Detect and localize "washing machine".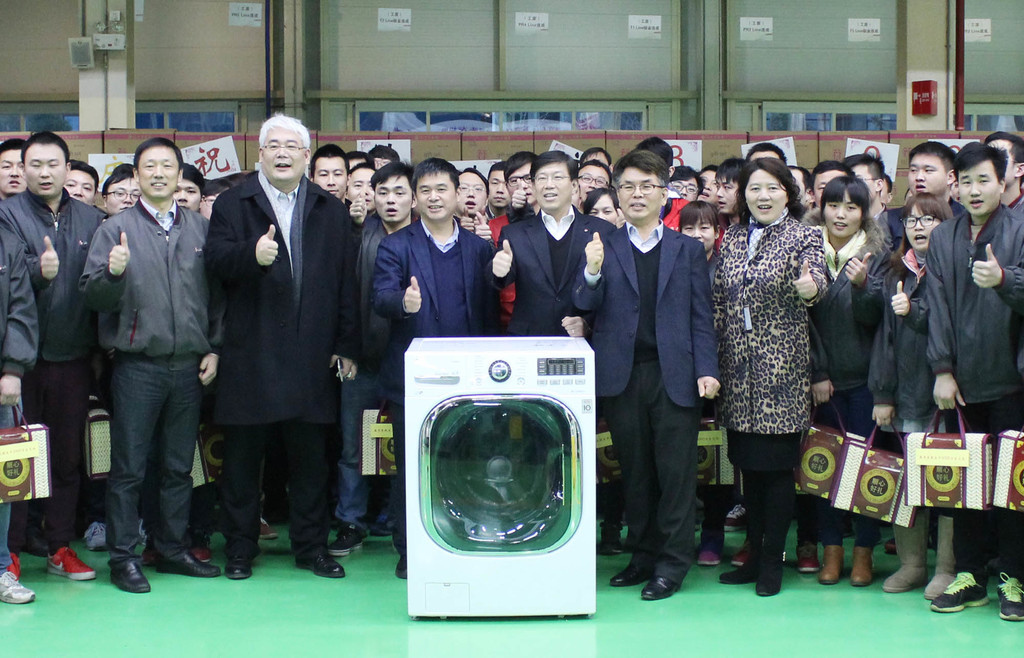
Localized at Rect(397, 326, 616, 640).
